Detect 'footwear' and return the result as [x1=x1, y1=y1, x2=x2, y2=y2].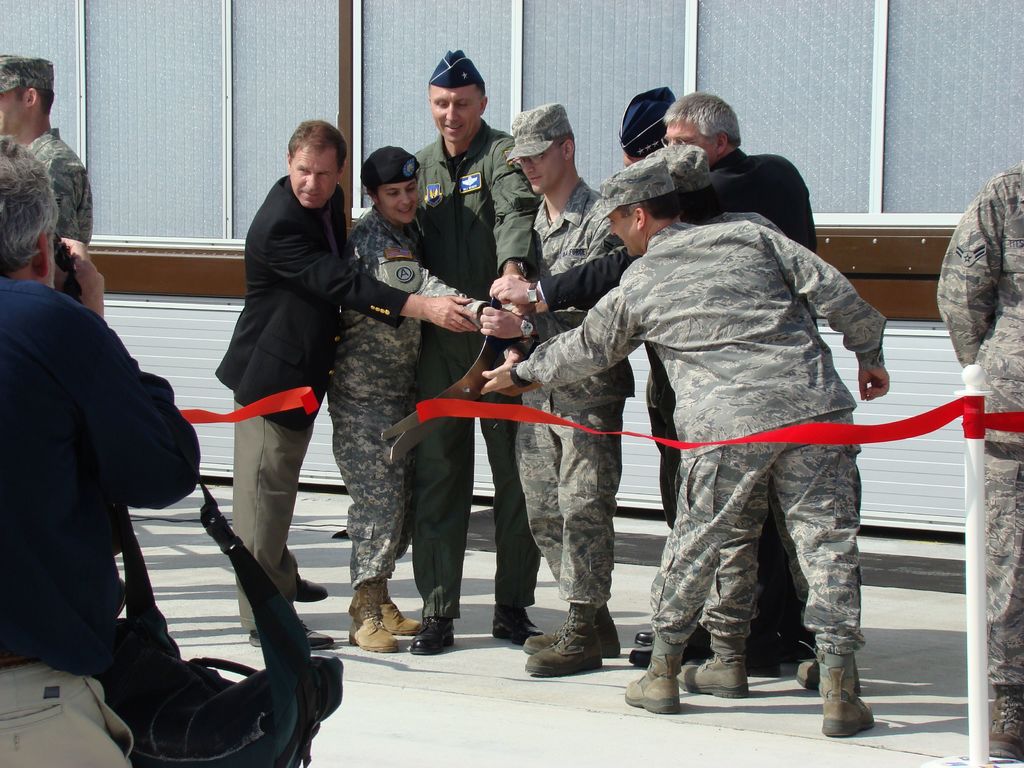
[x1=489, y1=595, x2=553, y2=646].
